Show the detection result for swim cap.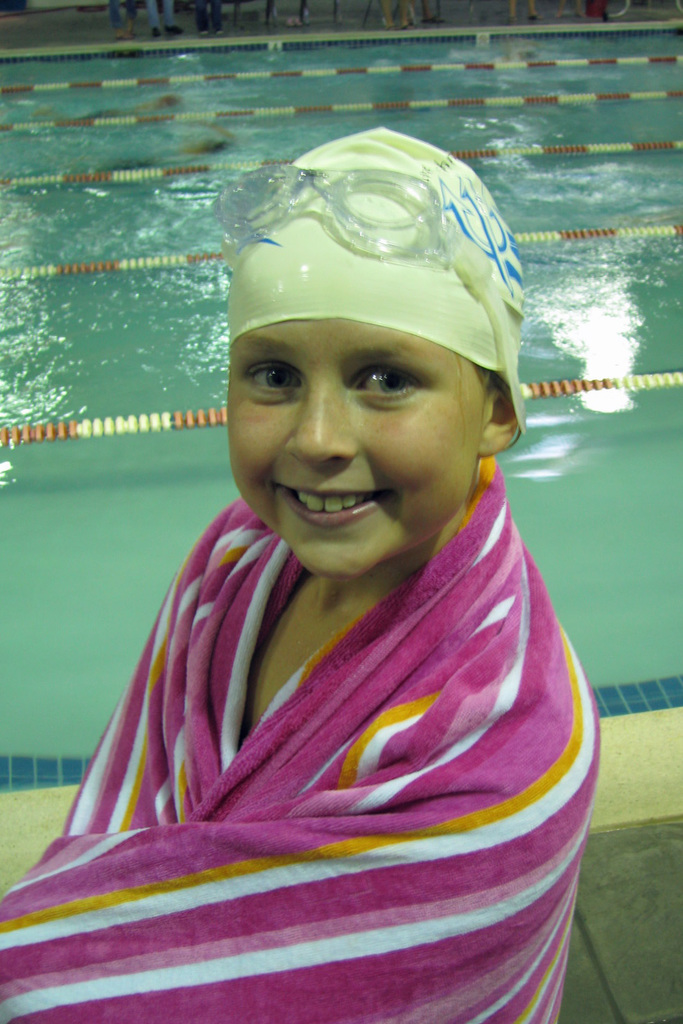
region(226, 125, 520, 427).
